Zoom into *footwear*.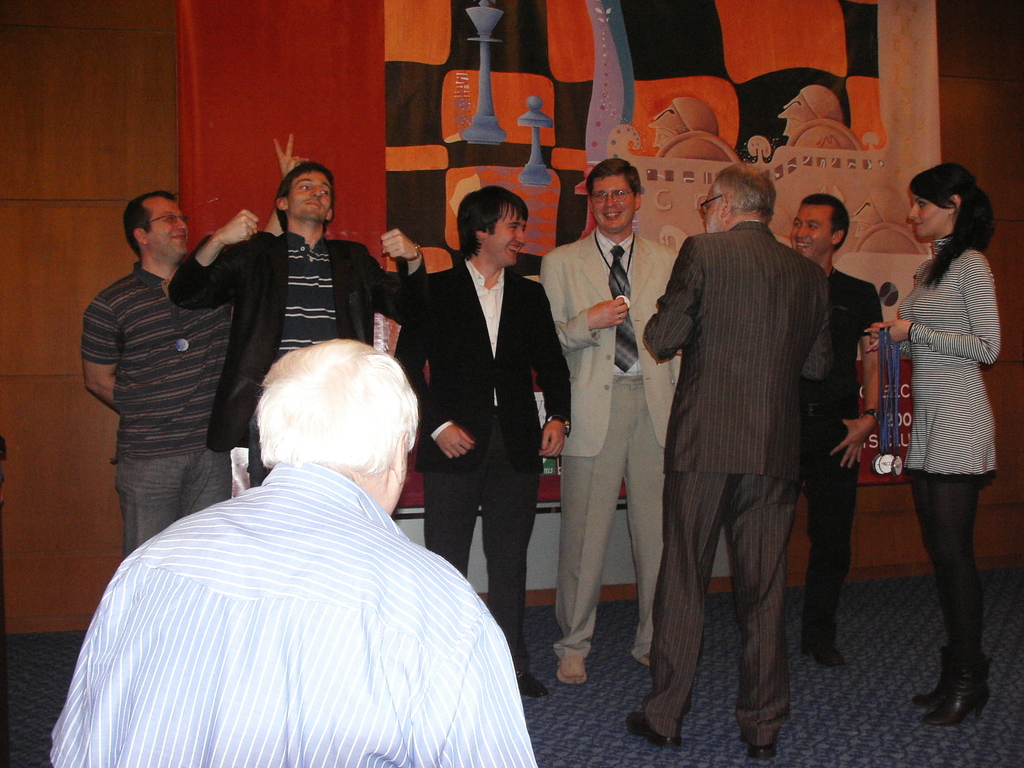
Zoom target: 738 735 778 759.
